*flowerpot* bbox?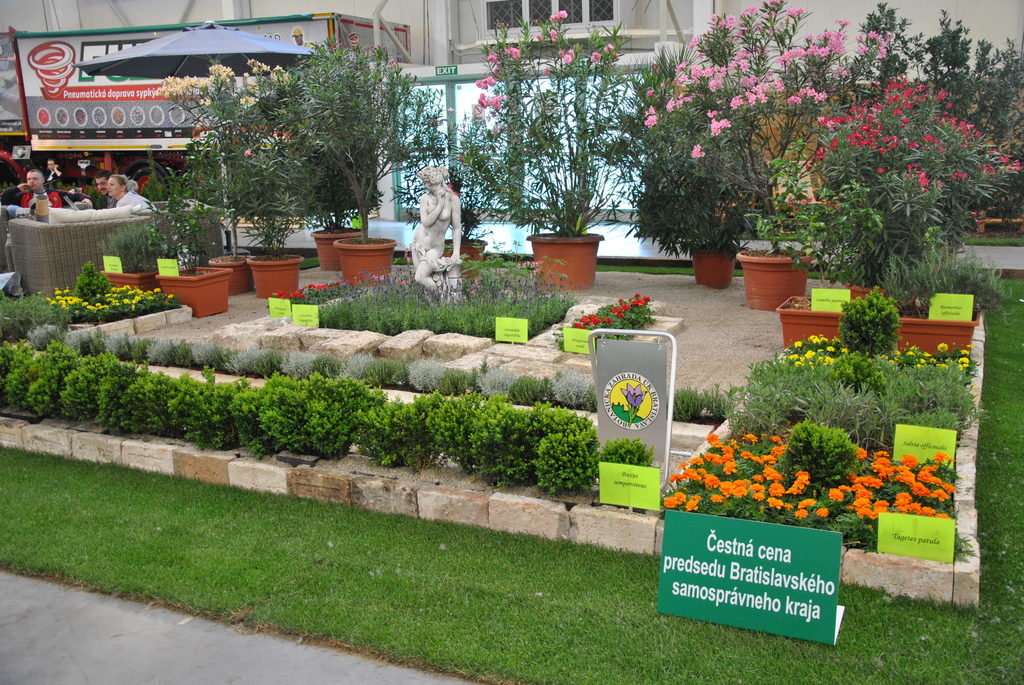
{"x1": 779, "y1": 290, "x2": 855, "y2": 350}
